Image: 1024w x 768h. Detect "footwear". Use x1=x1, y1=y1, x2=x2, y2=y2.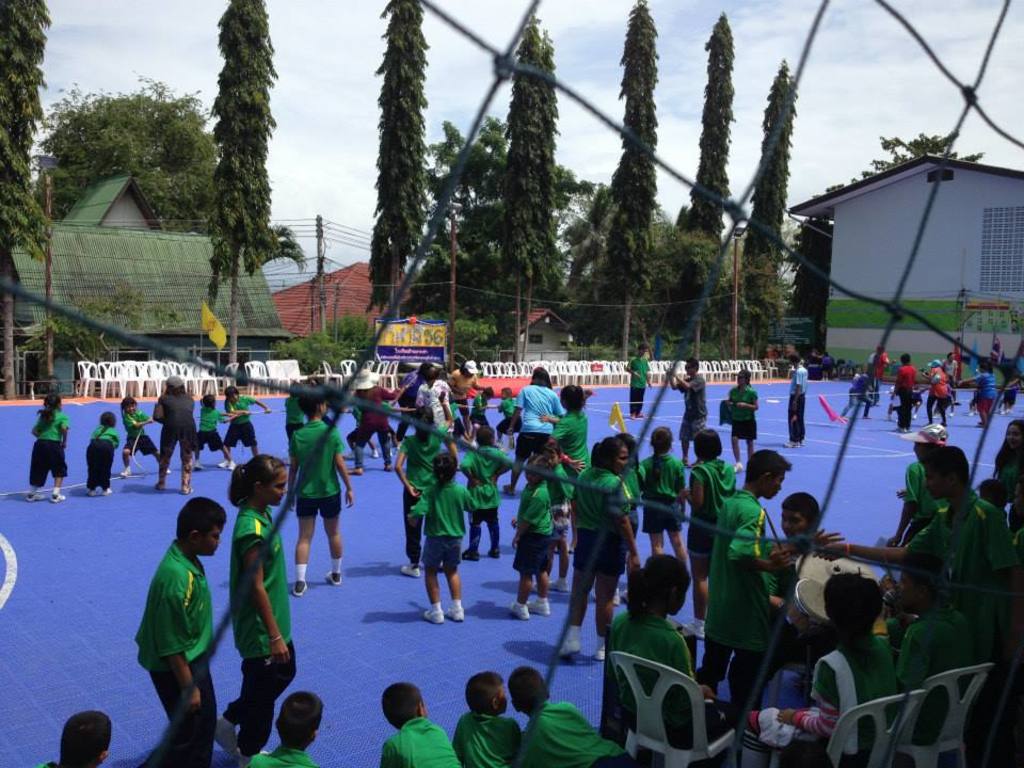
x1=463, y1=551, x2=479, y2=560.
